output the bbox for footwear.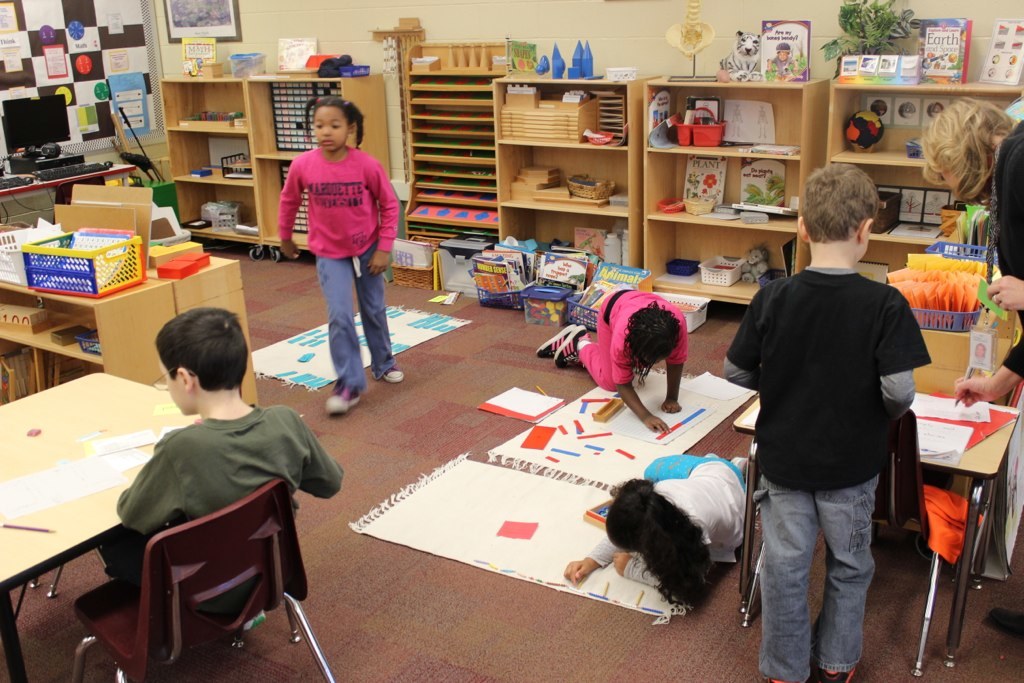
x1=988, y1=602, x2=1023, y2=638.
